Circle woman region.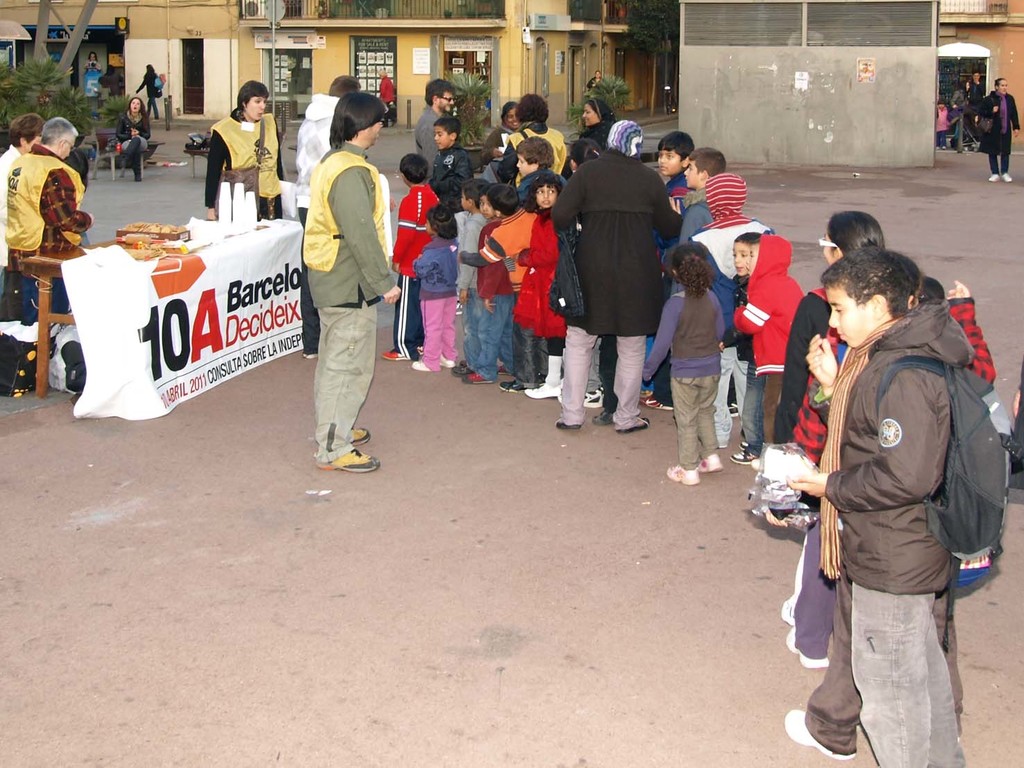
Region: 117, 95, 152, 181.
